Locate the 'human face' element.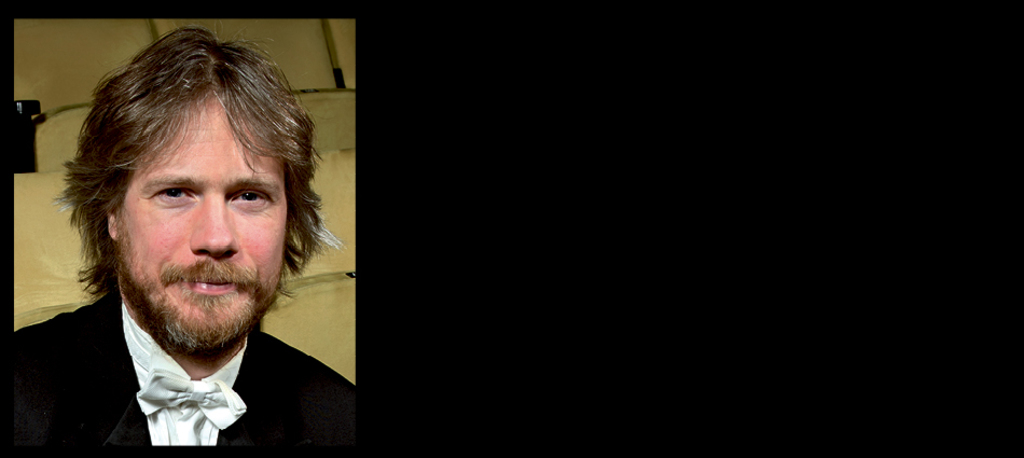
Element bbox: box=[113, 92, 289, 353].
